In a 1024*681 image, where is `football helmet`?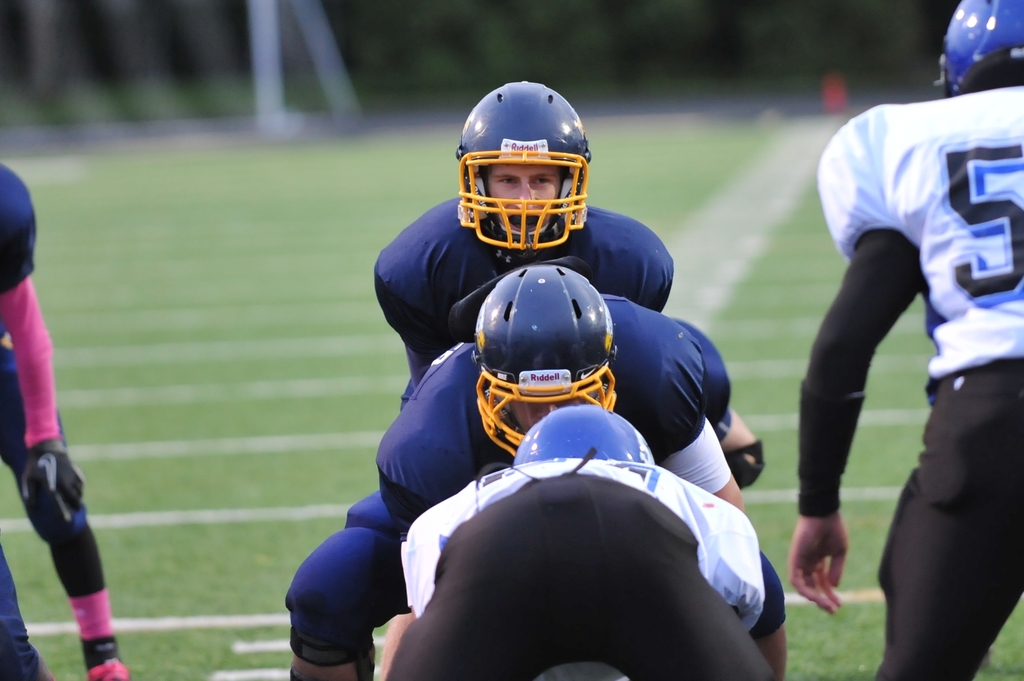
box=[450, 76, 595, 259].
